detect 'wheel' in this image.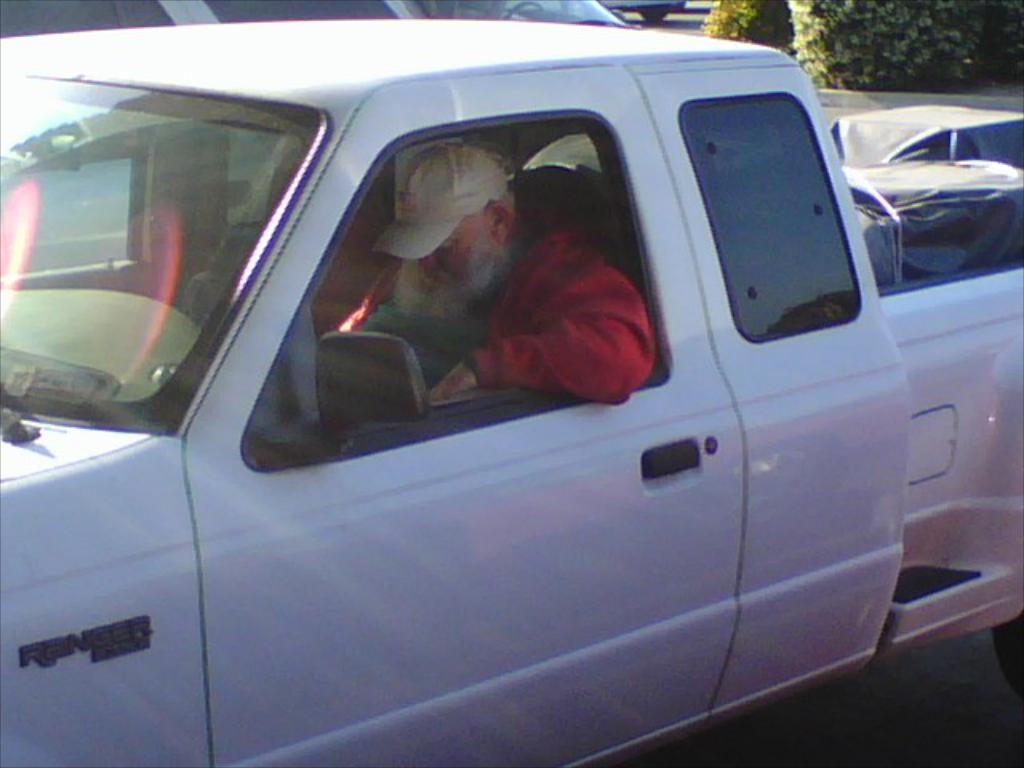
Detection: [181, 267, 234, 320].
